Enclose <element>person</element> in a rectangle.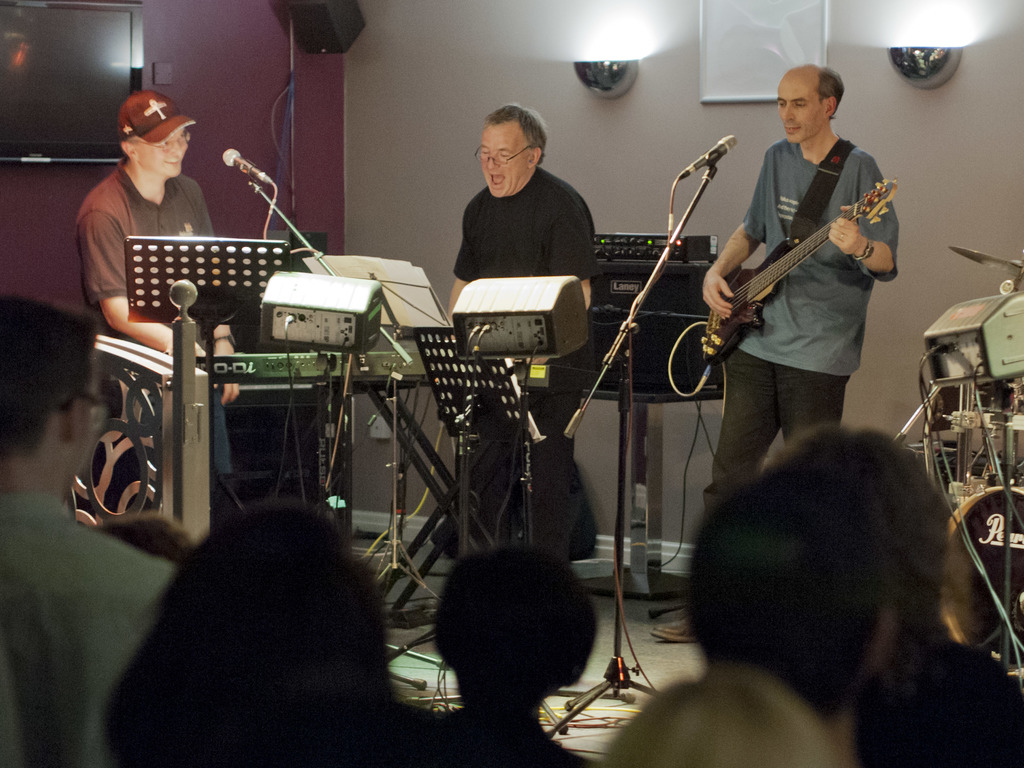
l=652, t=60, r=902, b=646.
